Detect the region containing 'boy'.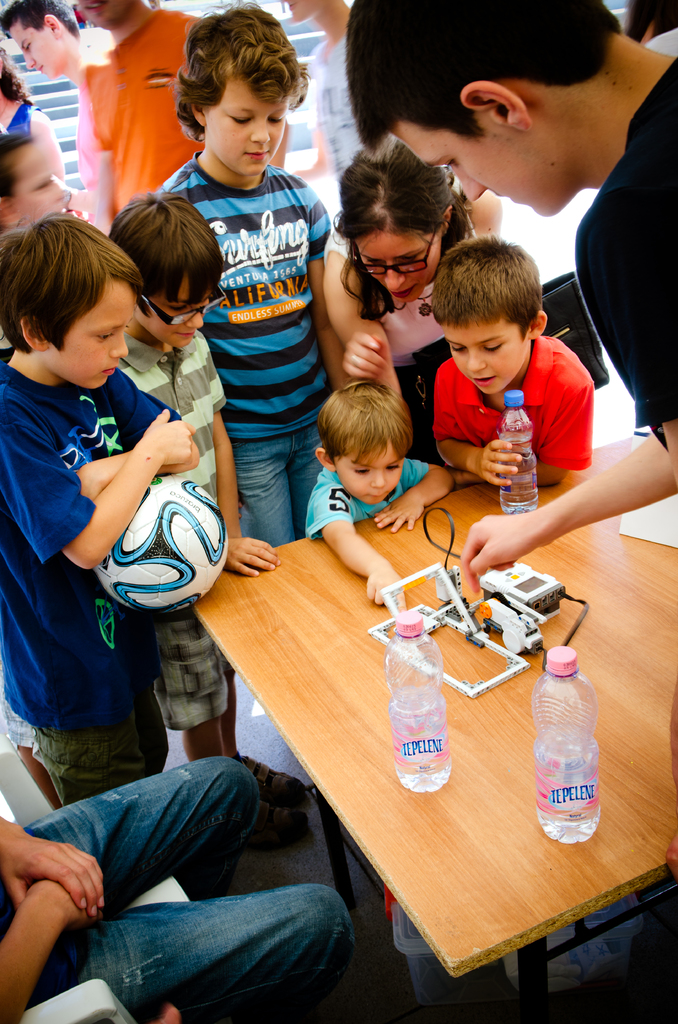
x1=305 y1=393 x2=445 y2=613.
